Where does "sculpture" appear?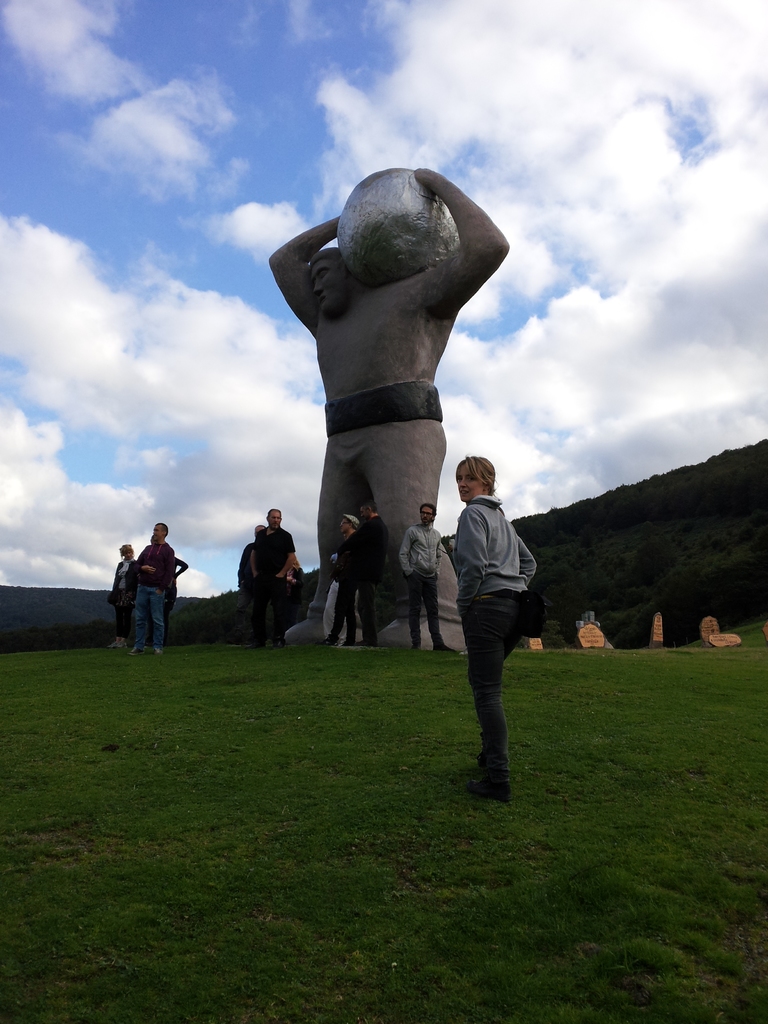
Appears at BBox(271, 157, 521, 611).
